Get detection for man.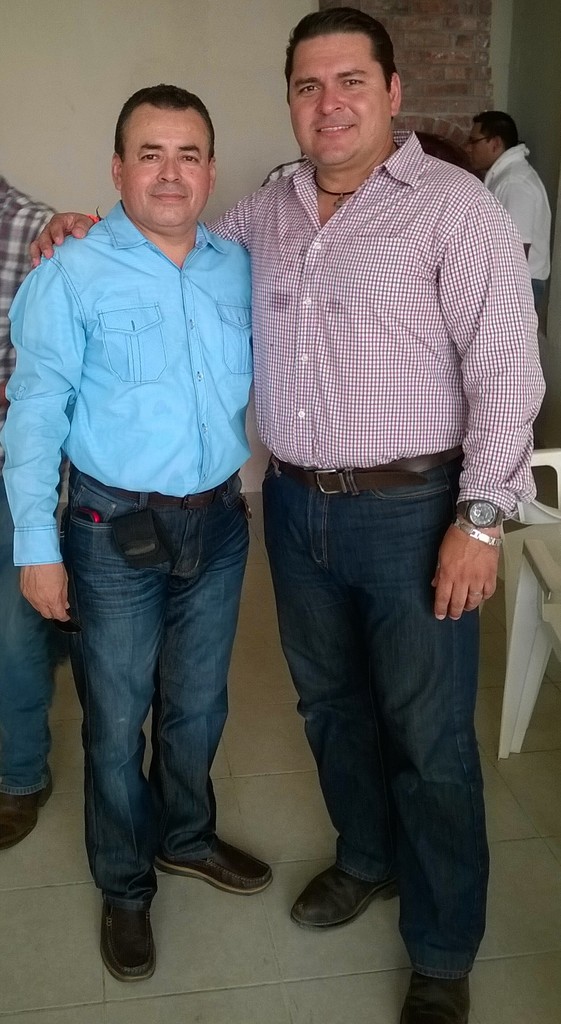
Detection: 459, 102, 555, 330.
